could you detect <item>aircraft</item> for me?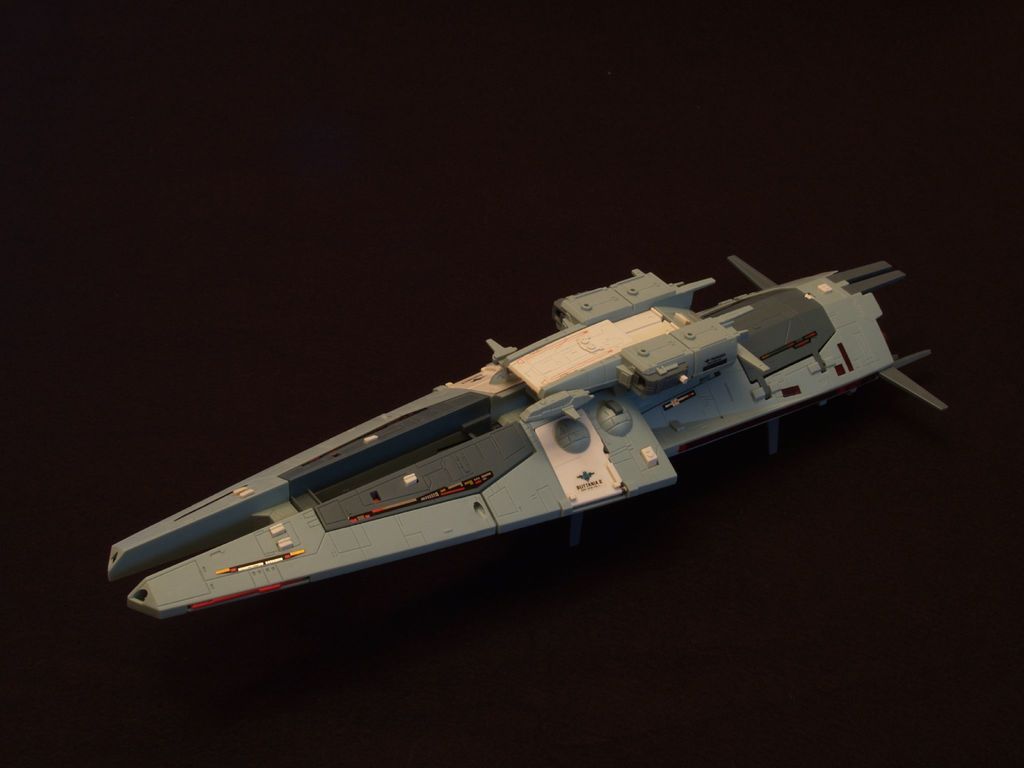
Detection result: {"x1": 108, "y1": 223, "x2": 1007, "y2": 644}.
